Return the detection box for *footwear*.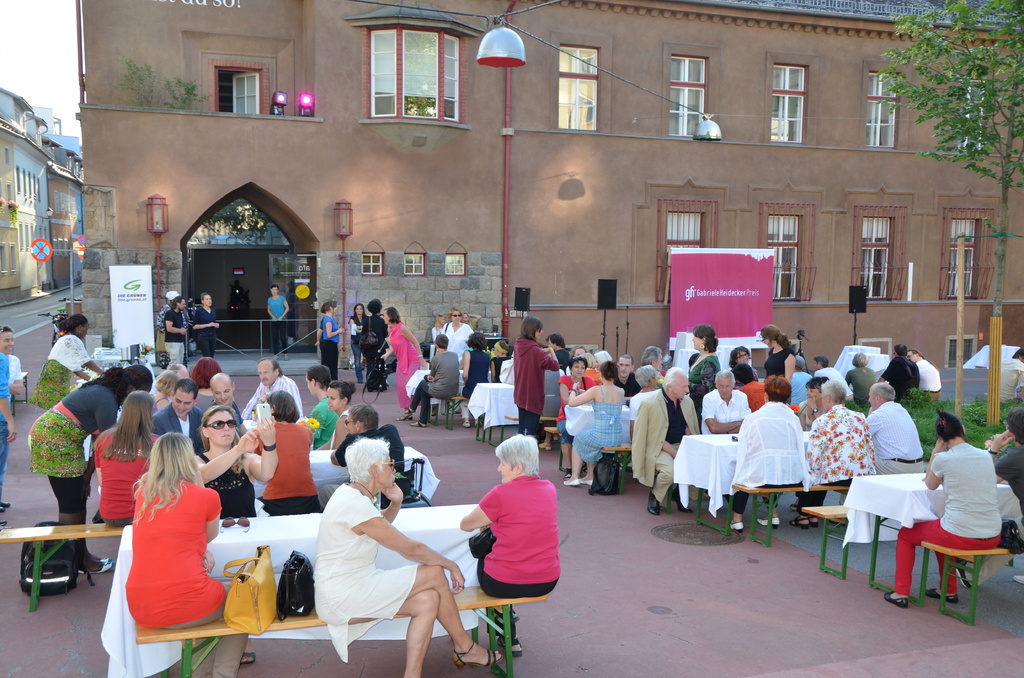
bbox=(810, 510, 819, 526).
